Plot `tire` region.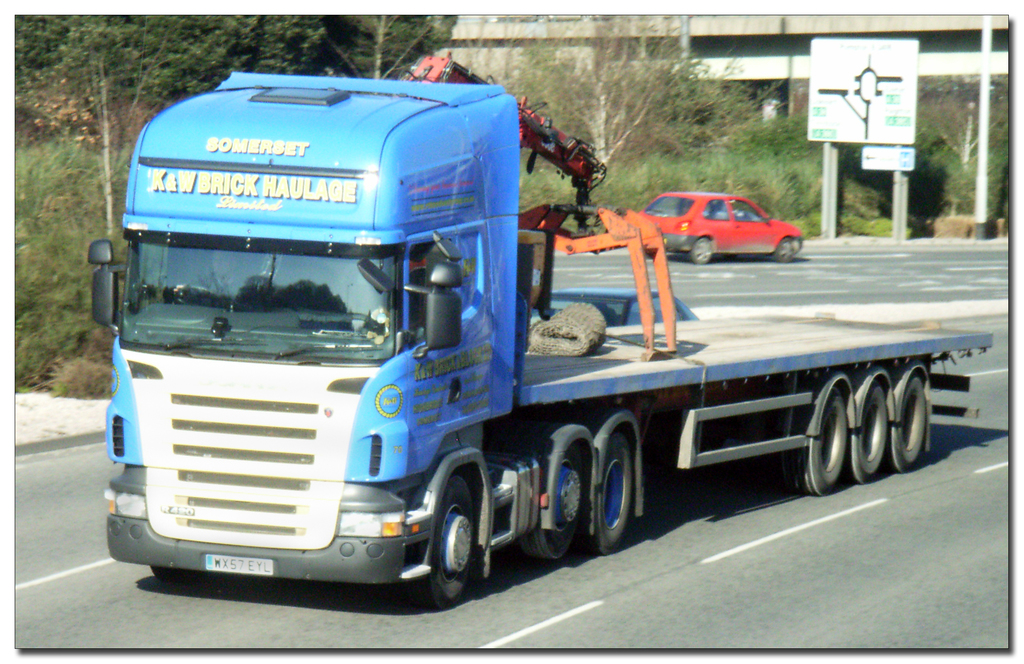
Plotted at crop(788, 387, 848, 495).
